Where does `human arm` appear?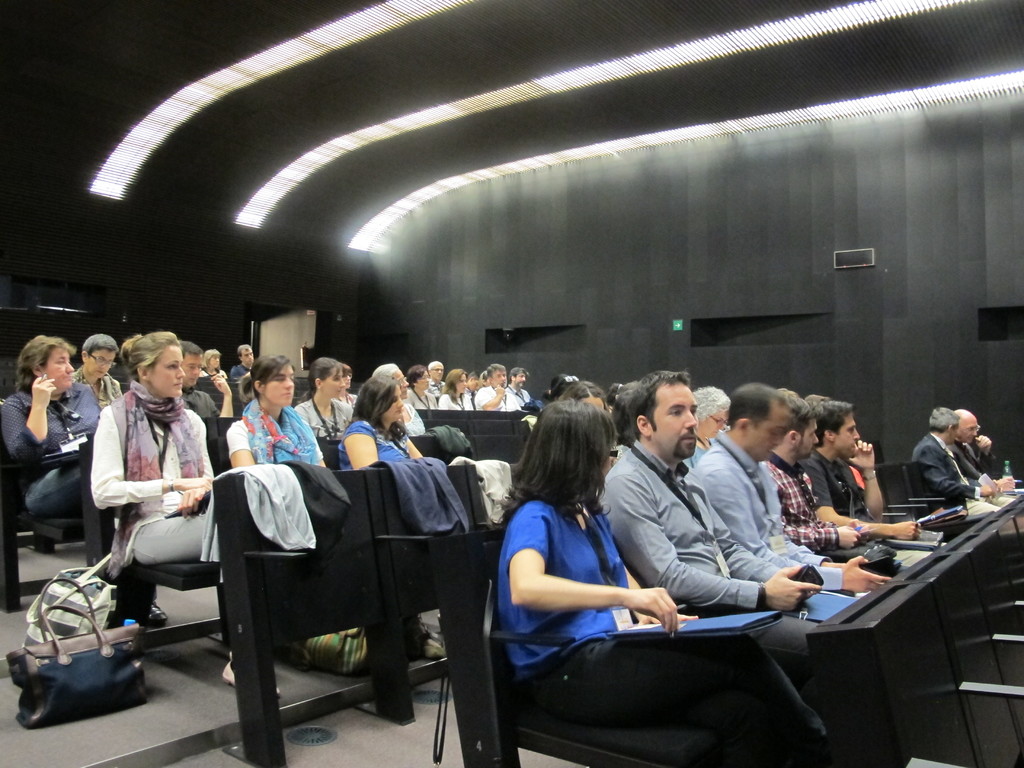
Appears at <bbox>436, 392, 455, 413</bbox>.
